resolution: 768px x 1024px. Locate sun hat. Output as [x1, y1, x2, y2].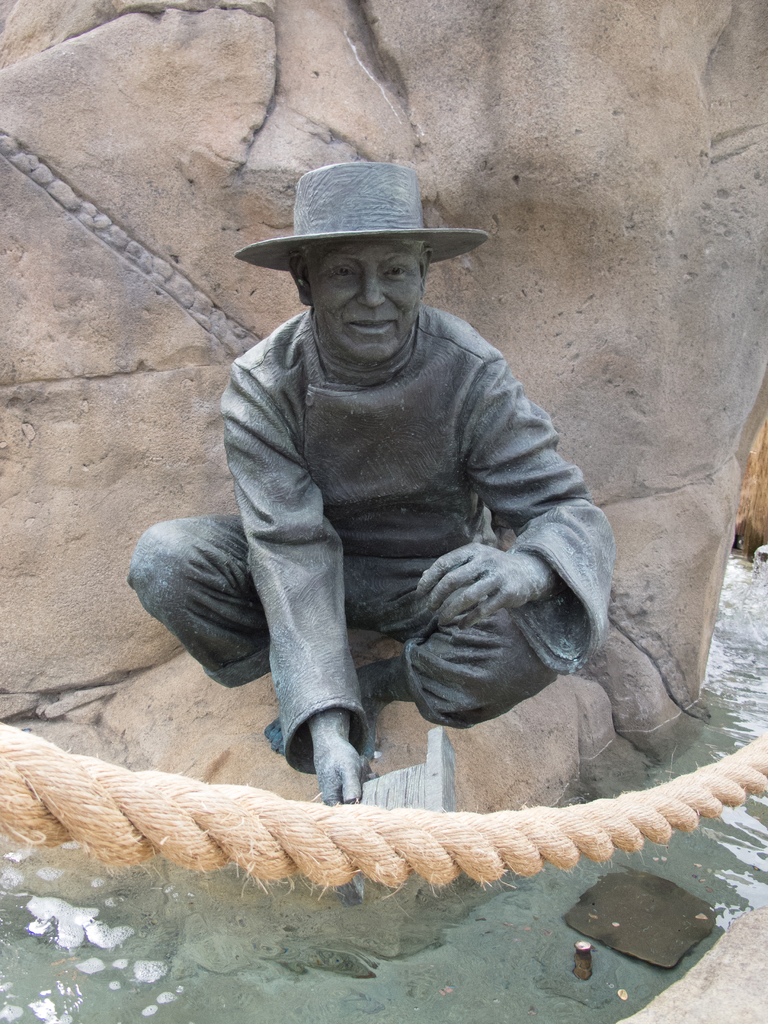
[228, 160, 488, 273].
